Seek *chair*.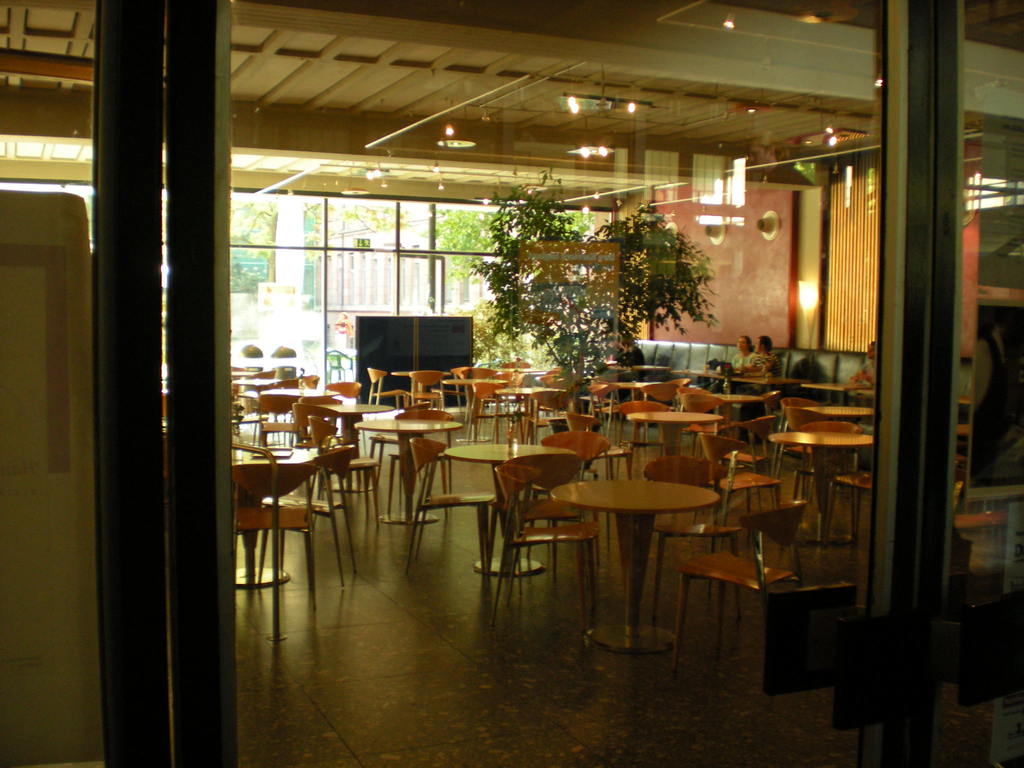
282,373,320,417.
